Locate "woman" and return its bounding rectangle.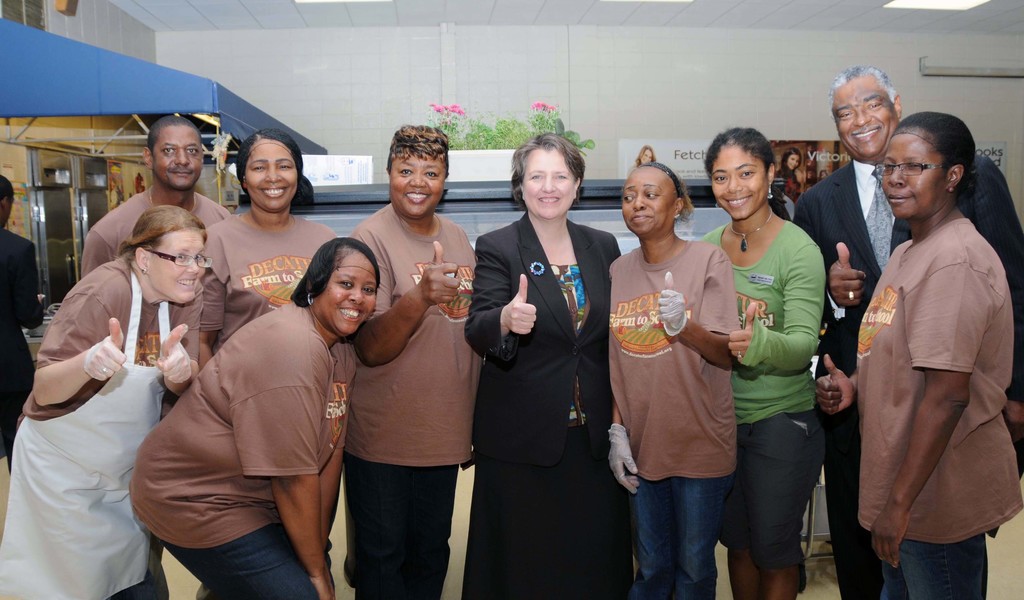
774,146,804,205.
